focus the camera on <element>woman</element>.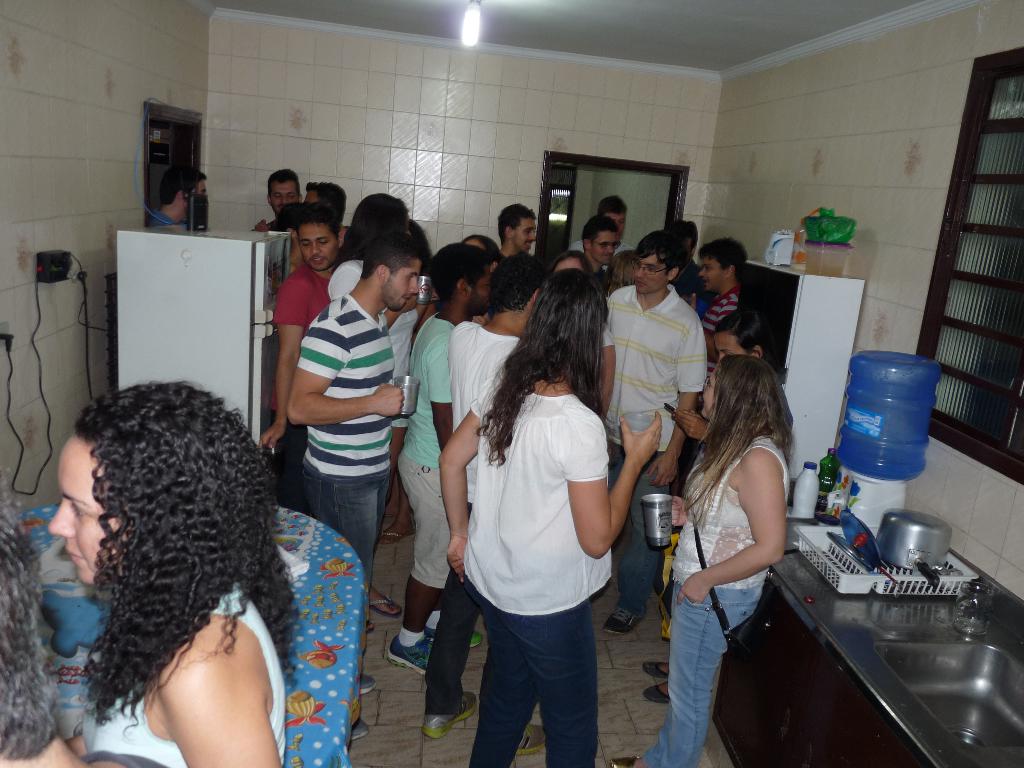
Focus region: [x1=429, y1=265, x2=636, y2=767].
